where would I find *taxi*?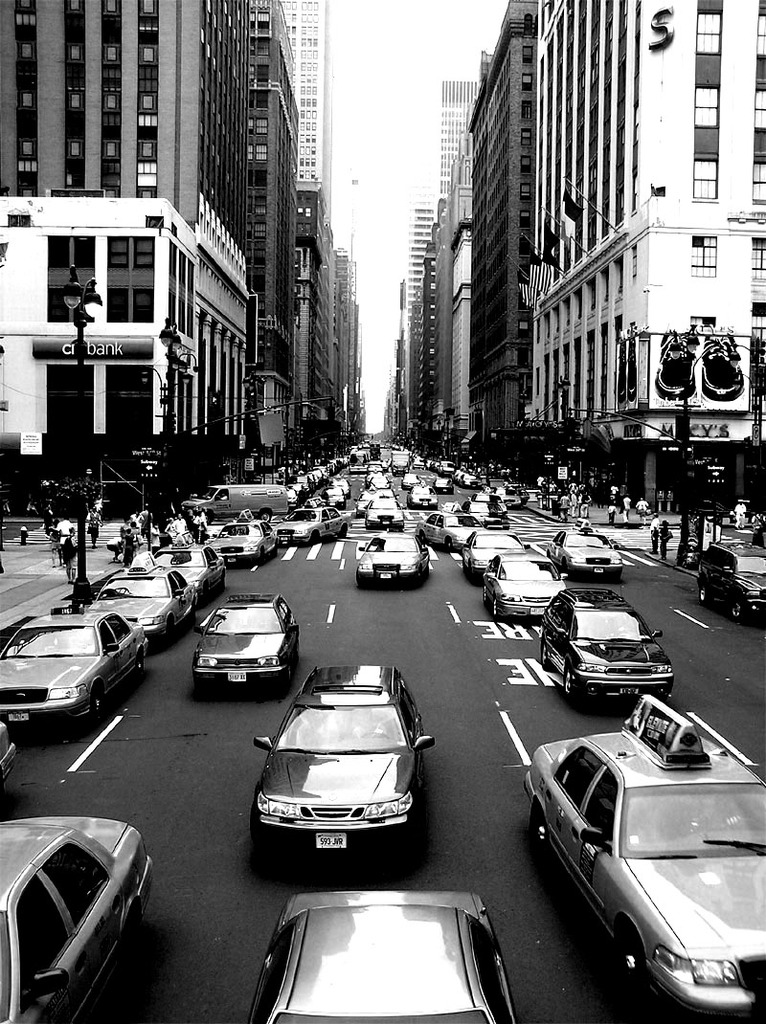
At 0, 606, 156, 731.
